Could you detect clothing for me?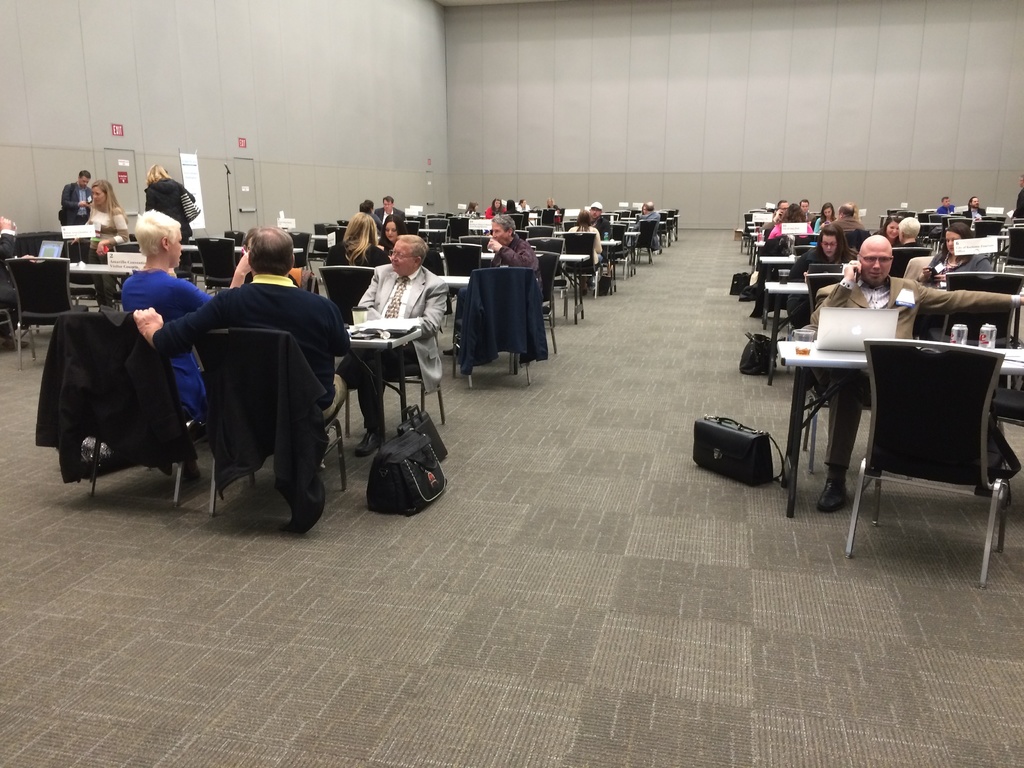
Detection result: {"x1": 376, "y1": 204, "x2": 406, "y2": 225}.
